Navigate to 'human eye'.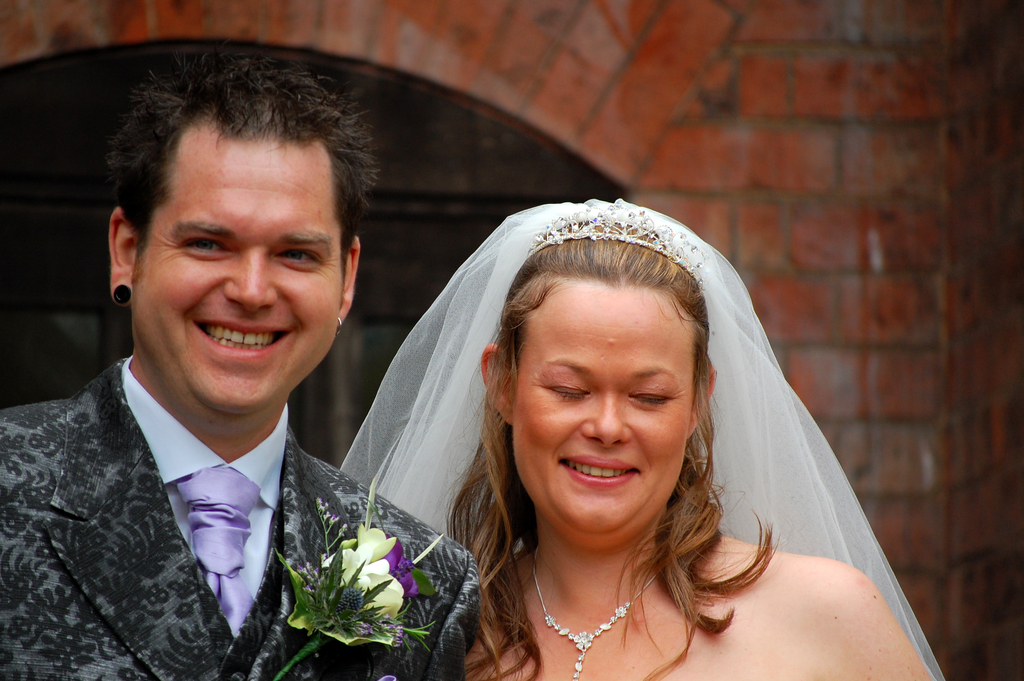
Navigation target: [545,377,598,407].
